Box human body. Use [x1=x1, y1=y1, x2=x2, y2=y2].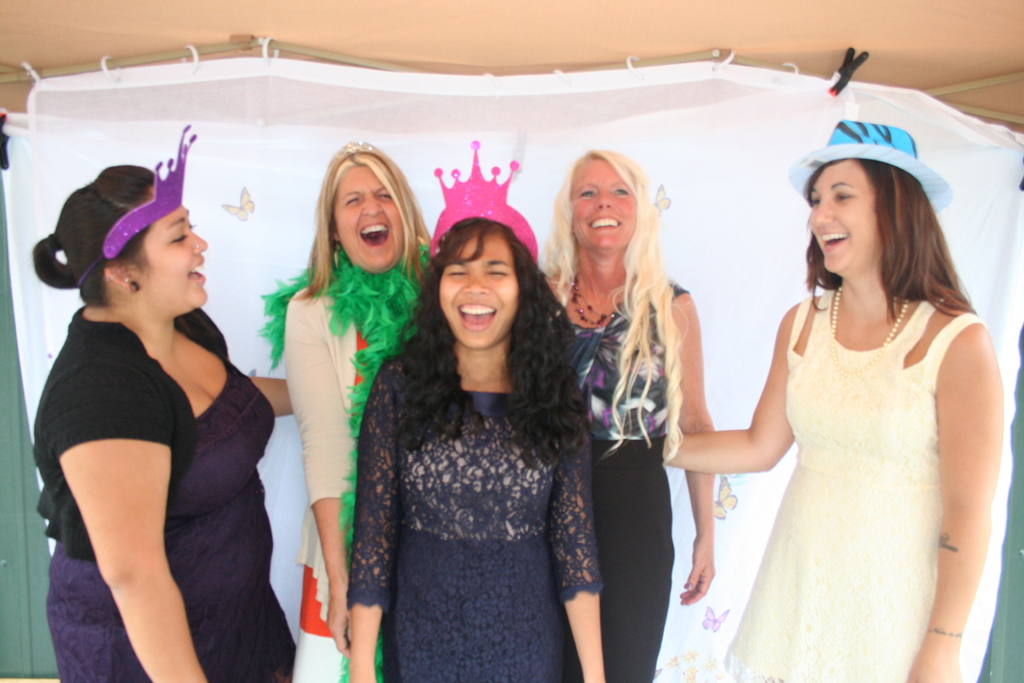
[x1=540, y1=149, x2=715, y2=682].
